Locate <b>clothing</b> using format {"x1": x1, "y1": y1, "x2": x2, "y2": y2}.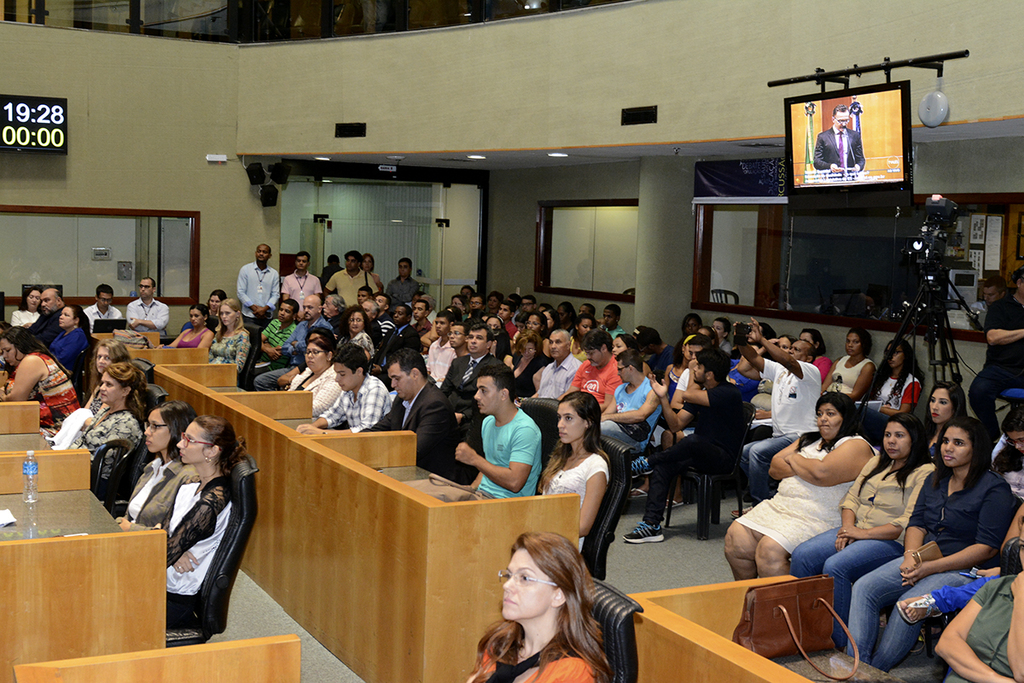
{"x1": 428, "y1": 341, "x2": 443, "y2": 383}.
